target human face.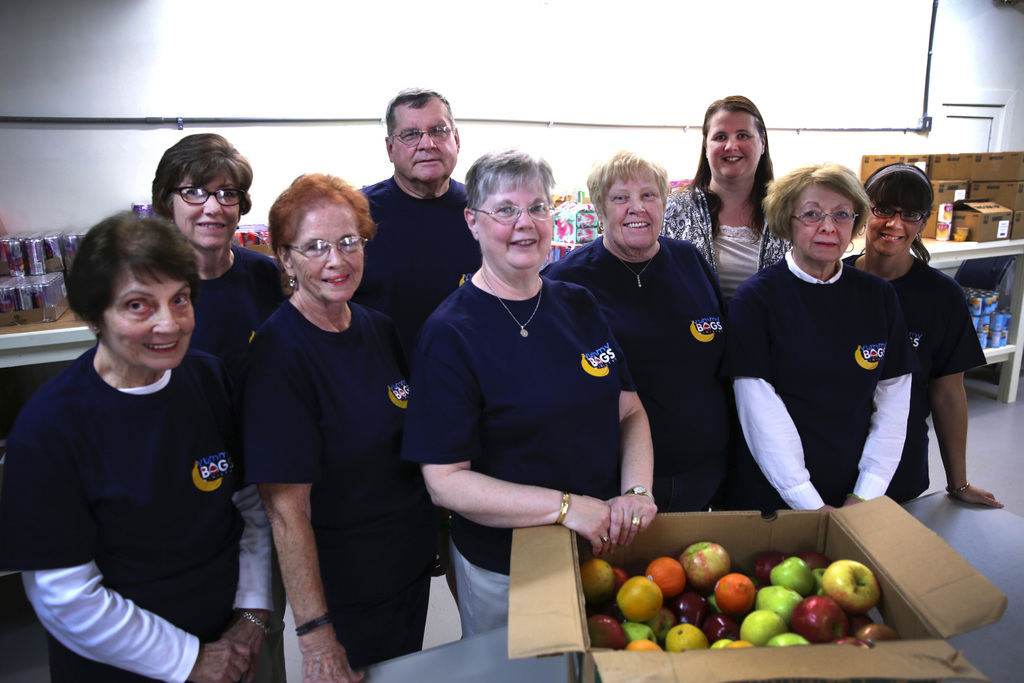
Target region: BBox(605, 173, 661, 251).
